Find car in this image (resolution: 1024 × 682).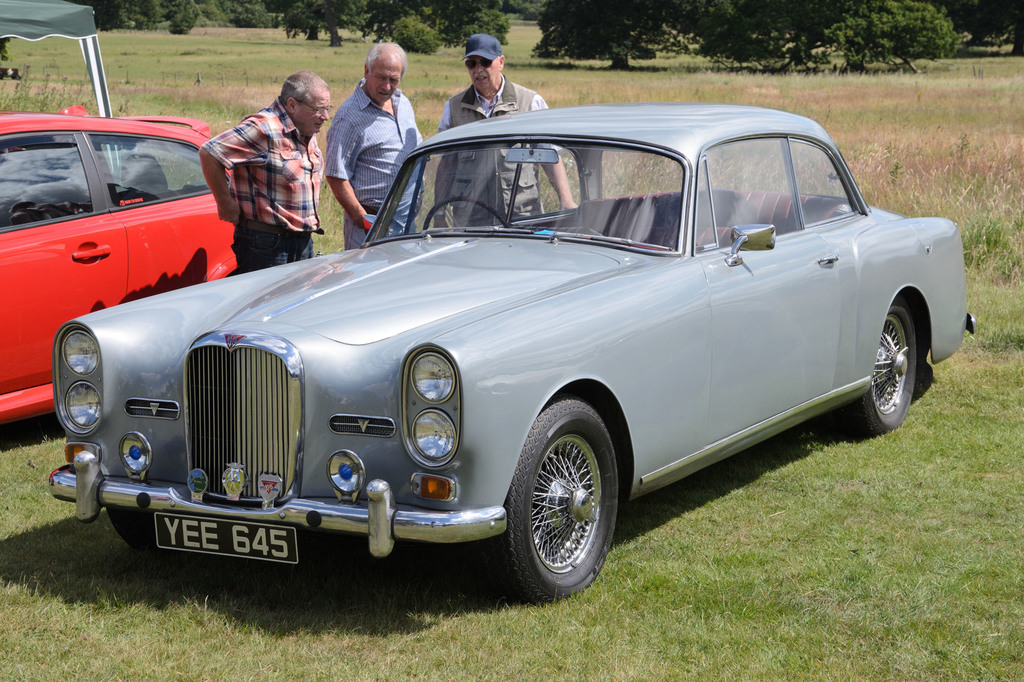
x1=51, y1=97, x2=973, y2=606.
